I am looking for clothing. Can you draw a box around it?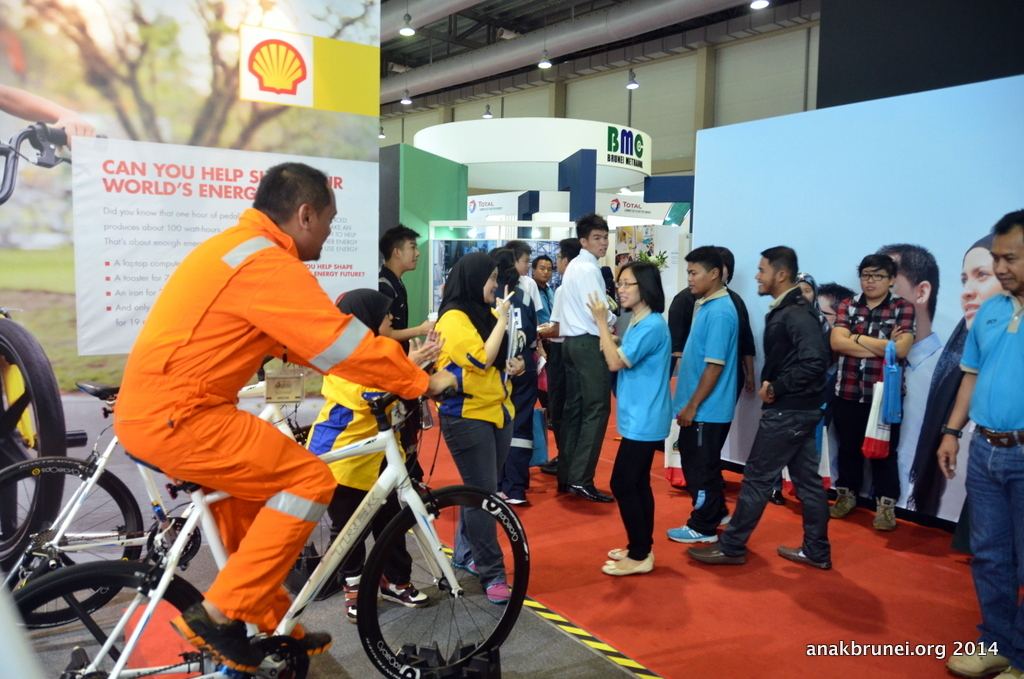
Sure, the bounding box is [378,268,420,473].
